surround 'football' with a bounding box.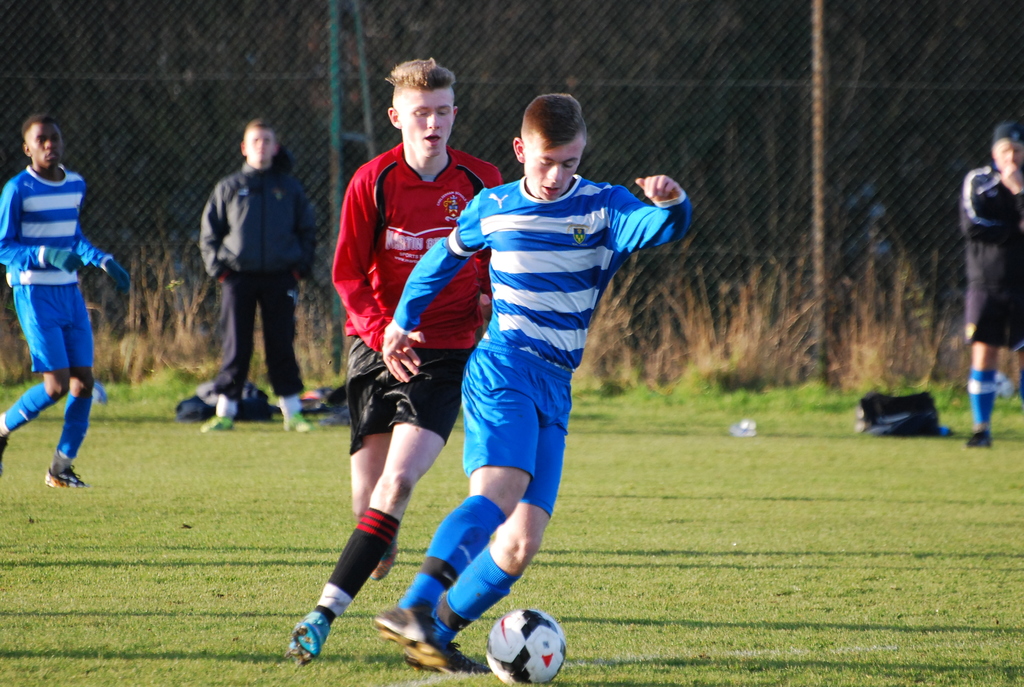
{"x1": 486, "y1": 607, "x2": 570, "y2": 686}.
